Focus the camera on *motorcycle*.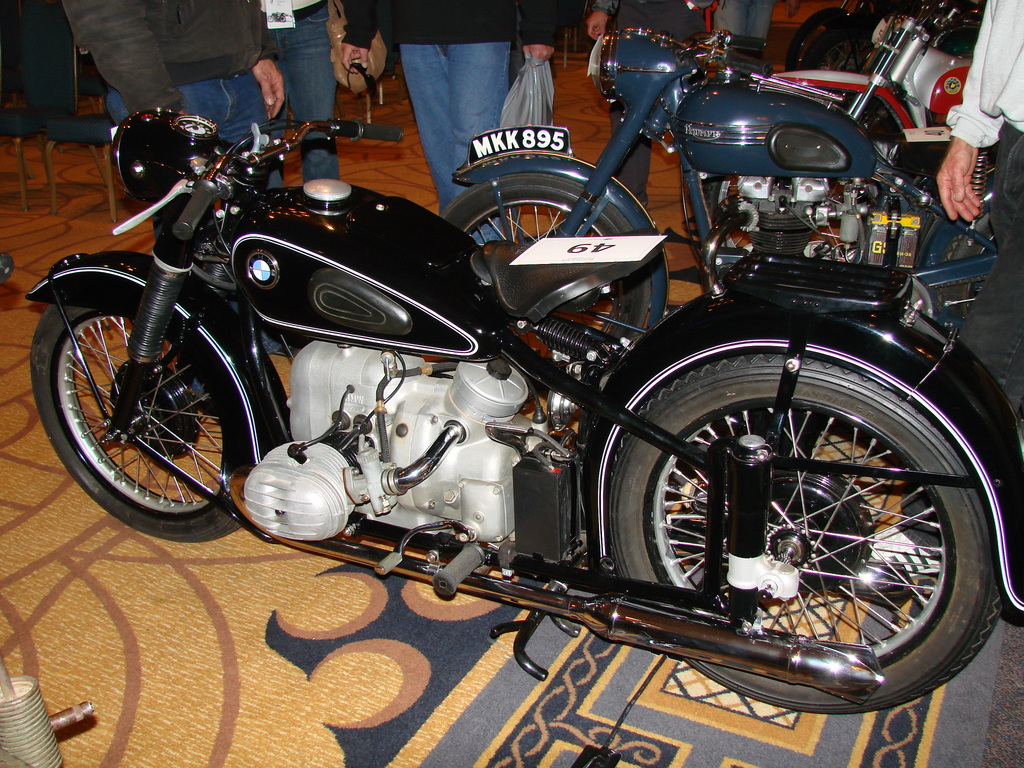
Focus region: Rect(52, 26, 982, 710).
